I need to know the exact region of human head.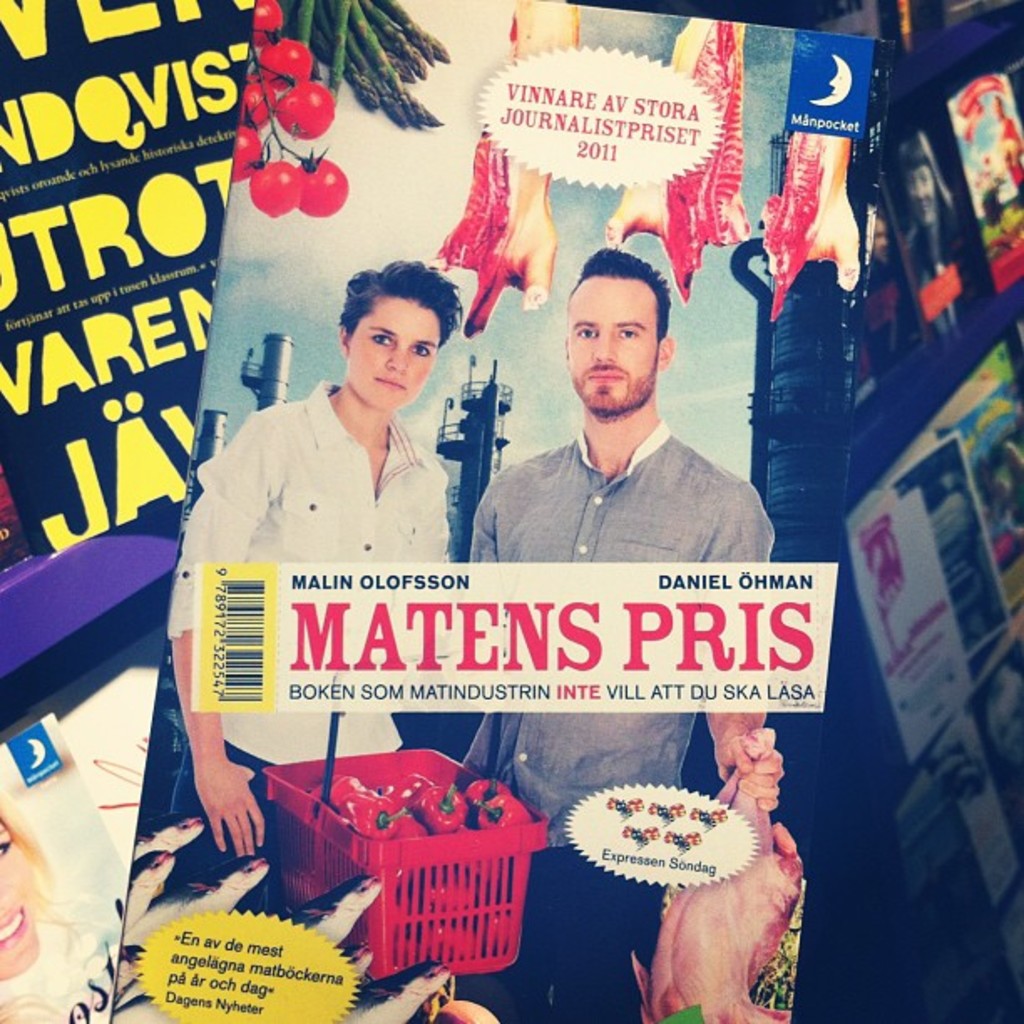
Region: Rect(0, 798, 55, 977).
